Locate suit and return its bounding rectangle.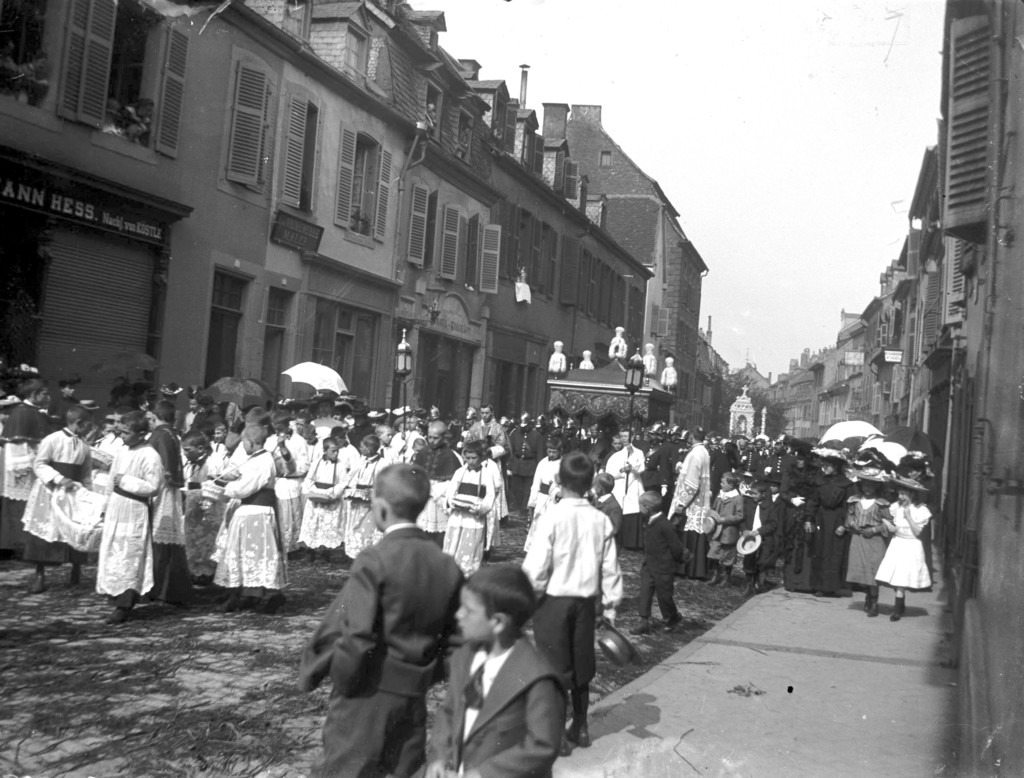
detection(436, 634, 570, 777).
